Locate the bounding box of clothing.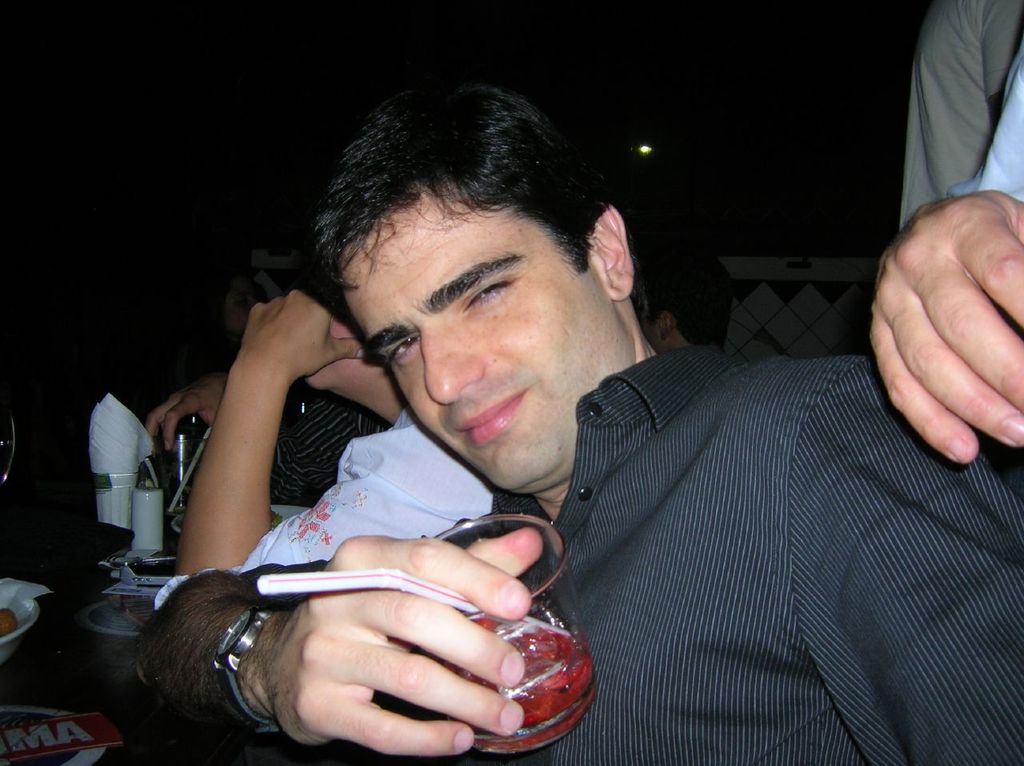
Bounding box: [x1=885, y1=0, x2=1023, y2=238].
